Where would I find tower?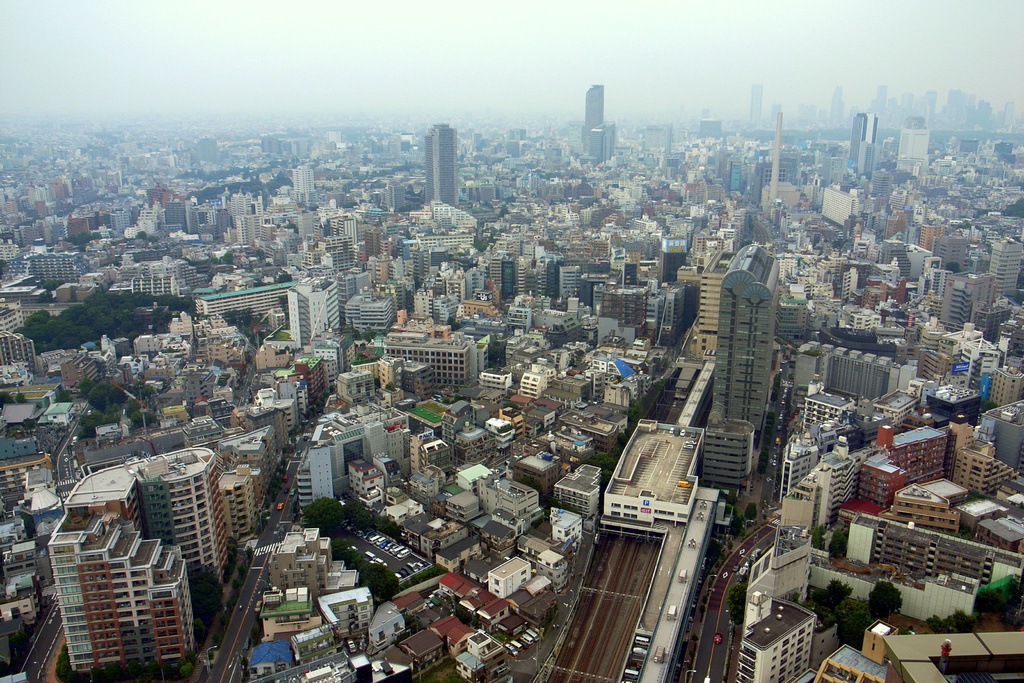
At left=749, top=151, right=801, bottom=210.
